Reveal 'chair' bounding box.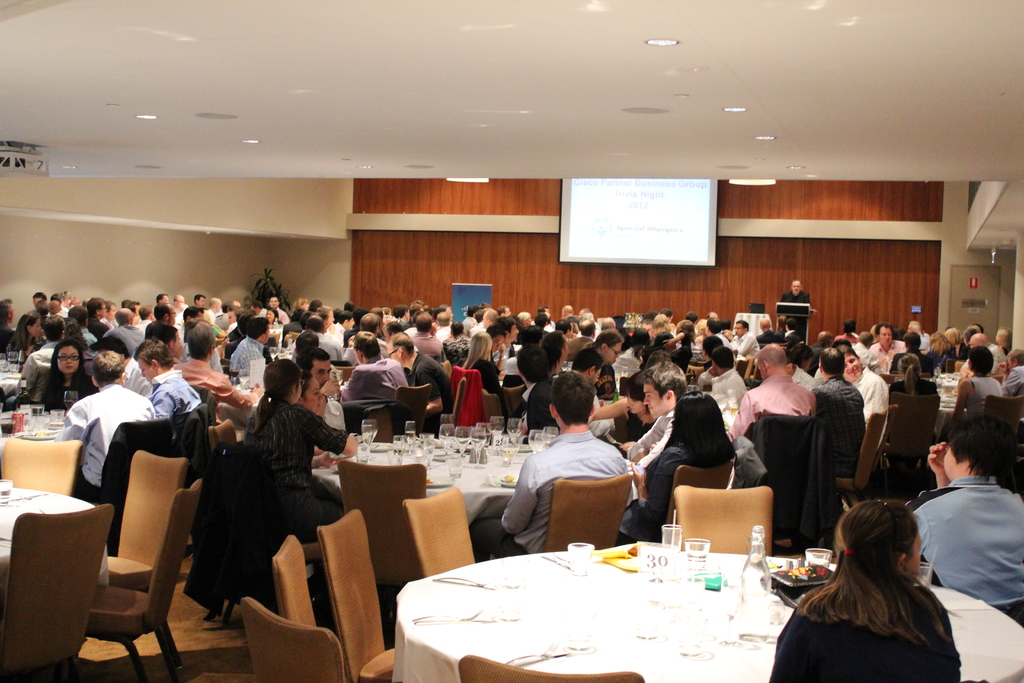
Revealed: BBox(666, 482, 778, 555).
